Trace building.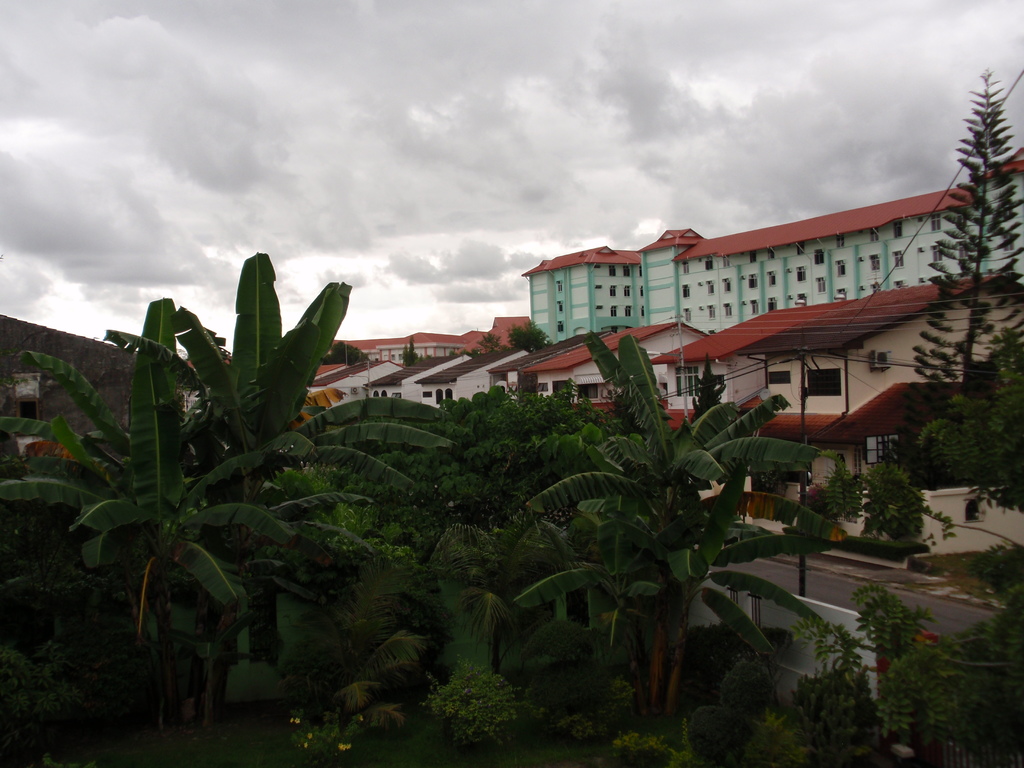
Traced to BBox(412, 351, 525, 408).
